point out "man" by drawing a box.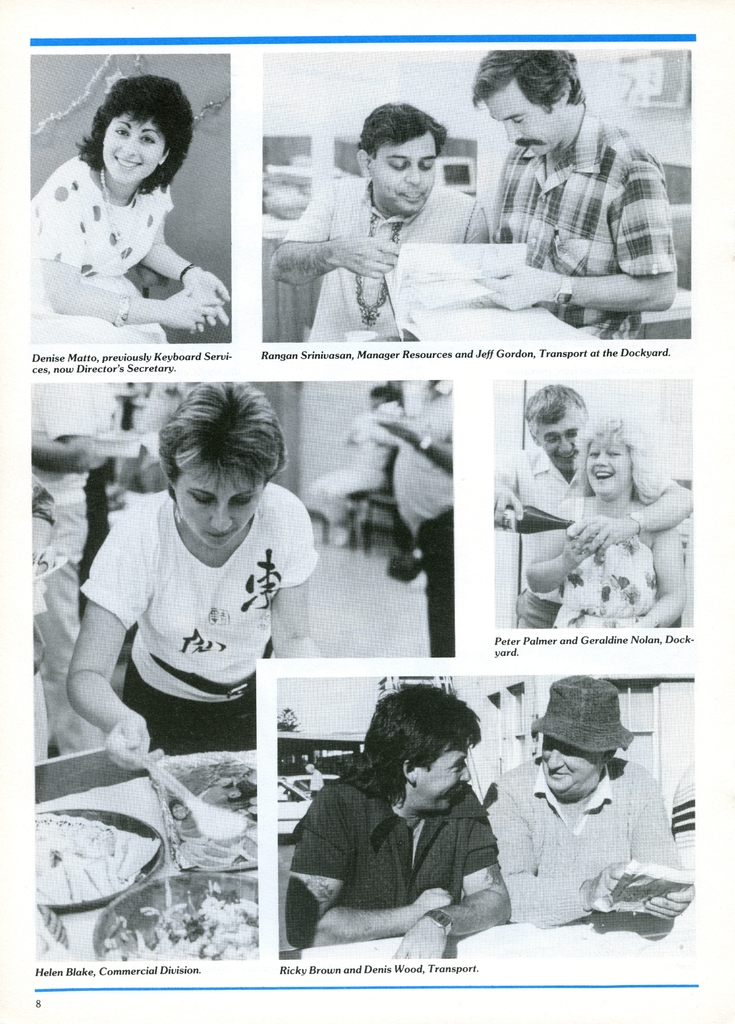
crop(19, 376, 102, 760).
